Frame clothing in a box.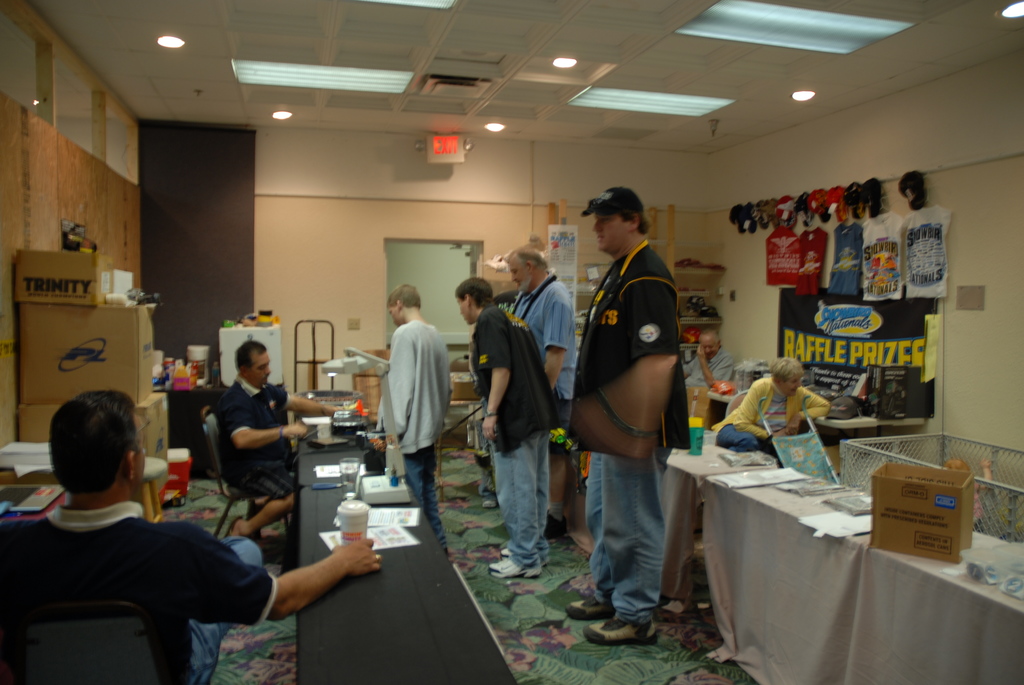
[794,229,829,297].
